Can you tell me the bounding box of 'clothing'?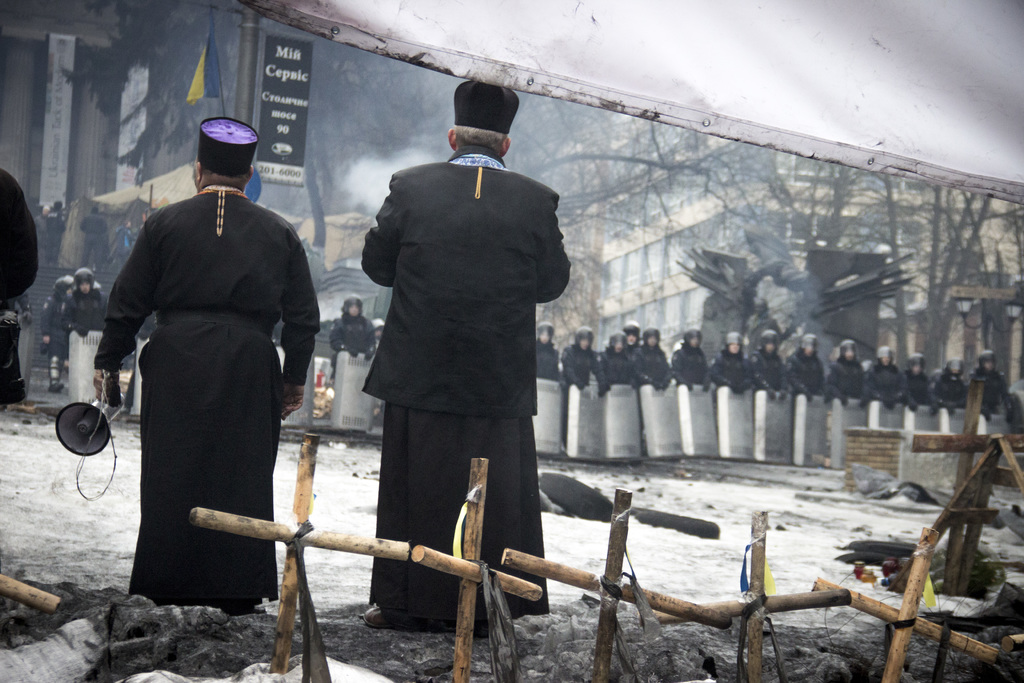
(x1=358, y1=152, x2=575, y2=625).
